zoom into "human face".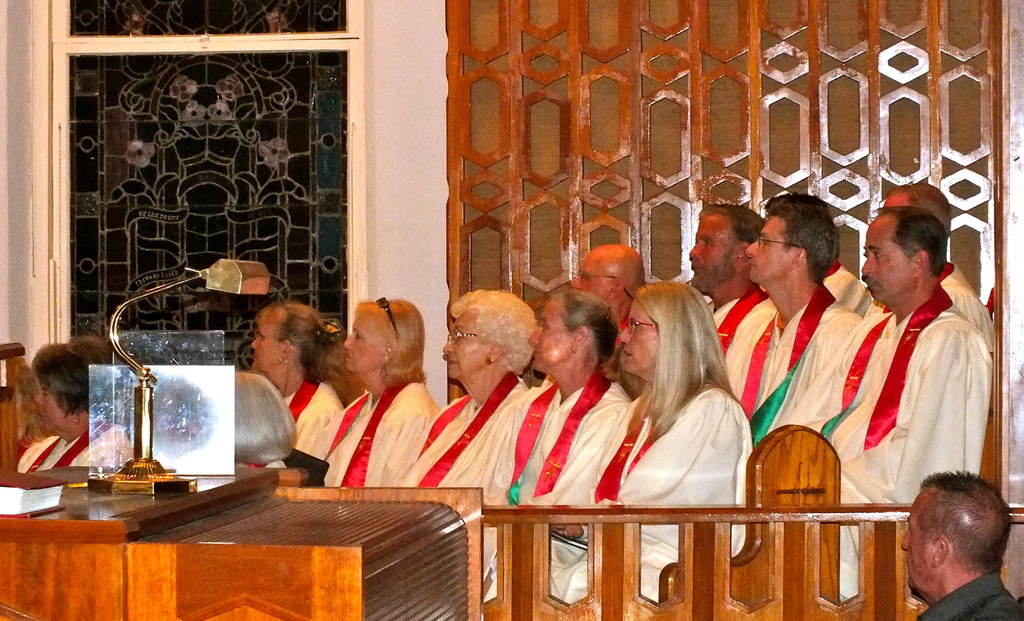
Zoom target: <box>256,320,289,375</box>.
